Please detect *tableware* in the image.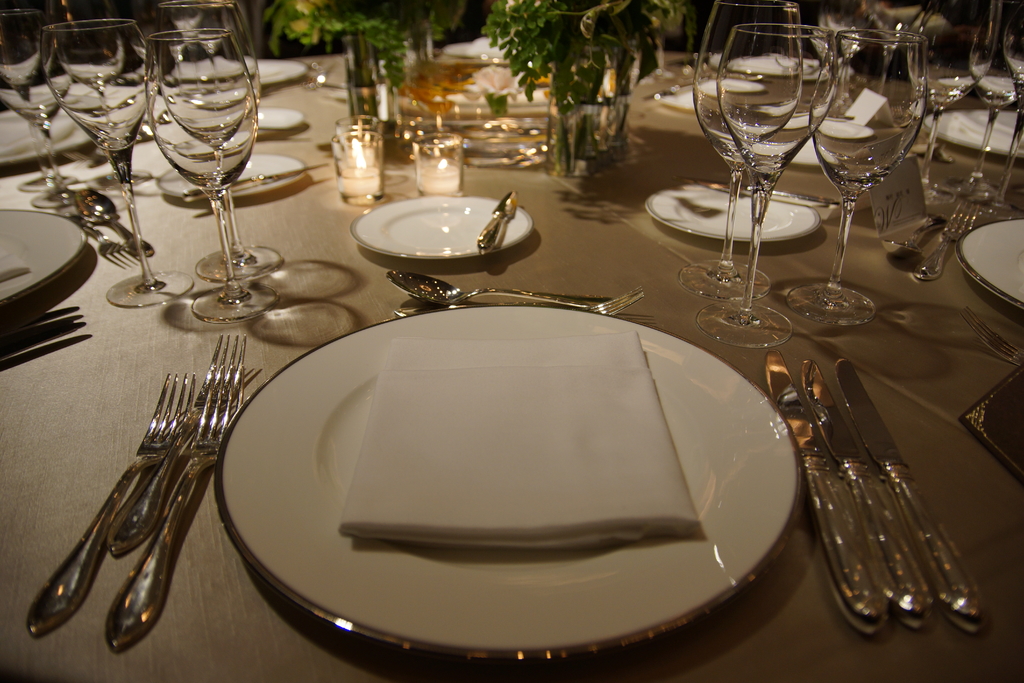
bbox(981, 42, 1023, 216).
